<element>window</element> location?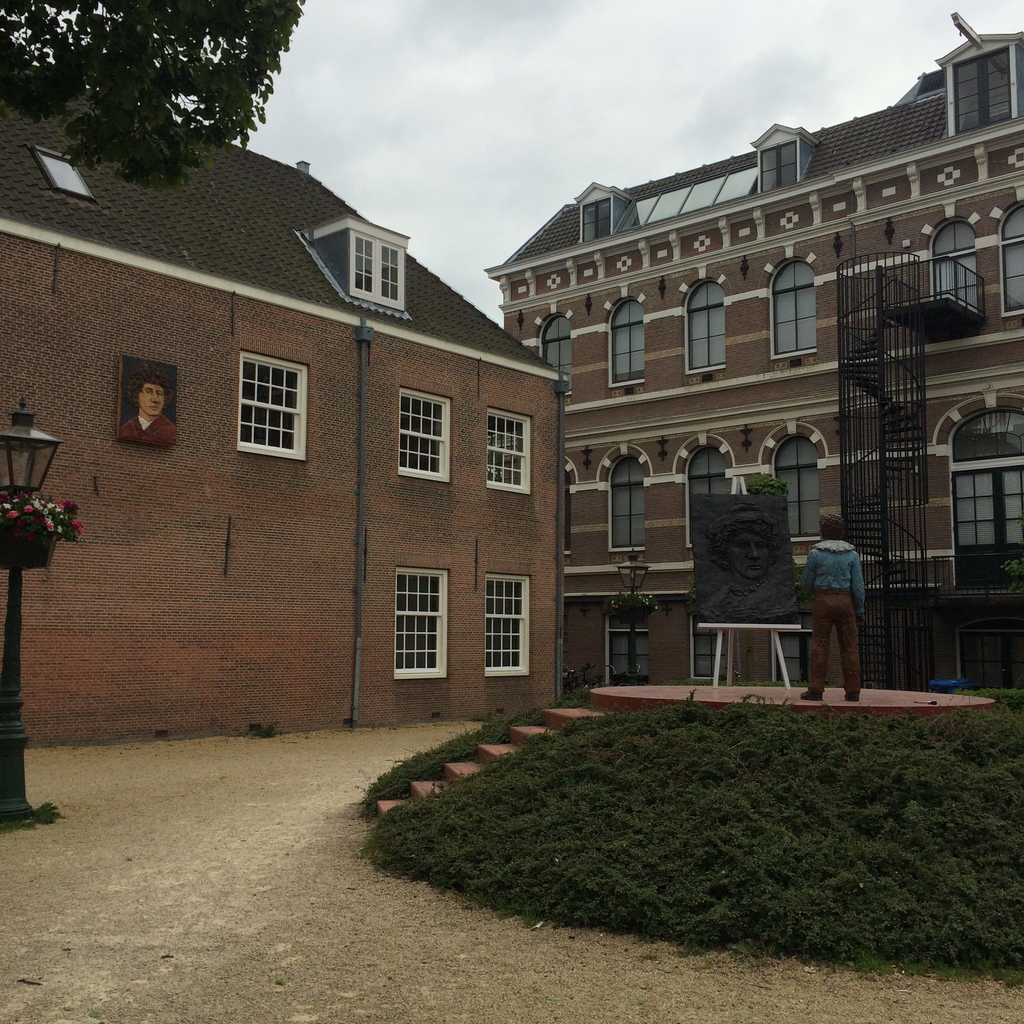
[607, 611, 648, 684]
